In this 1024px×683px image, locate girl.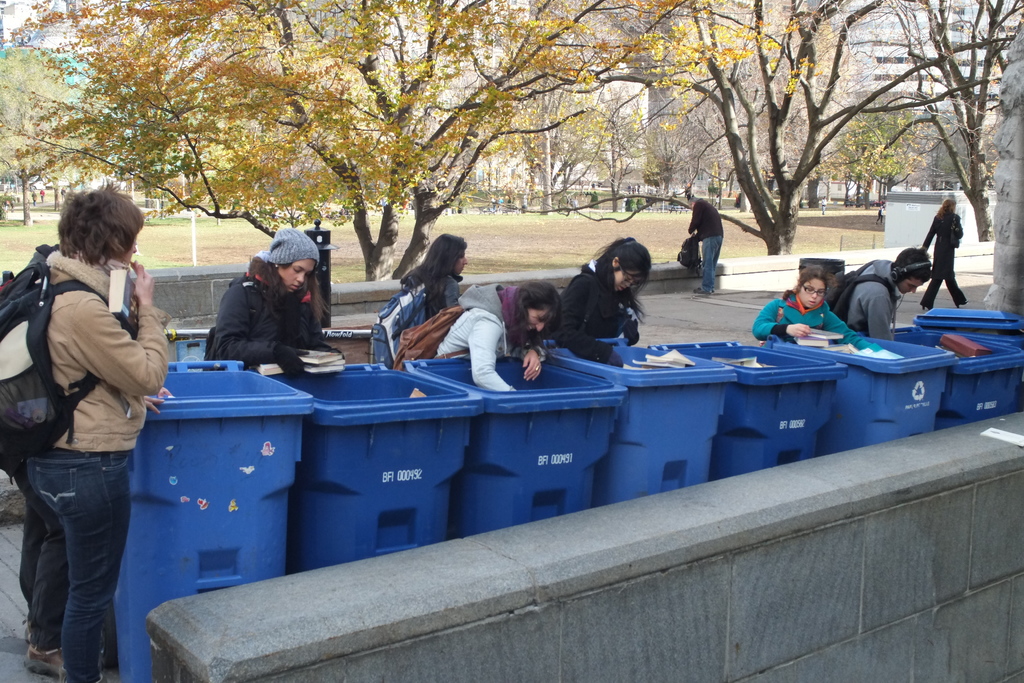
Bounding box: locate(367, 233, 470, 366).
